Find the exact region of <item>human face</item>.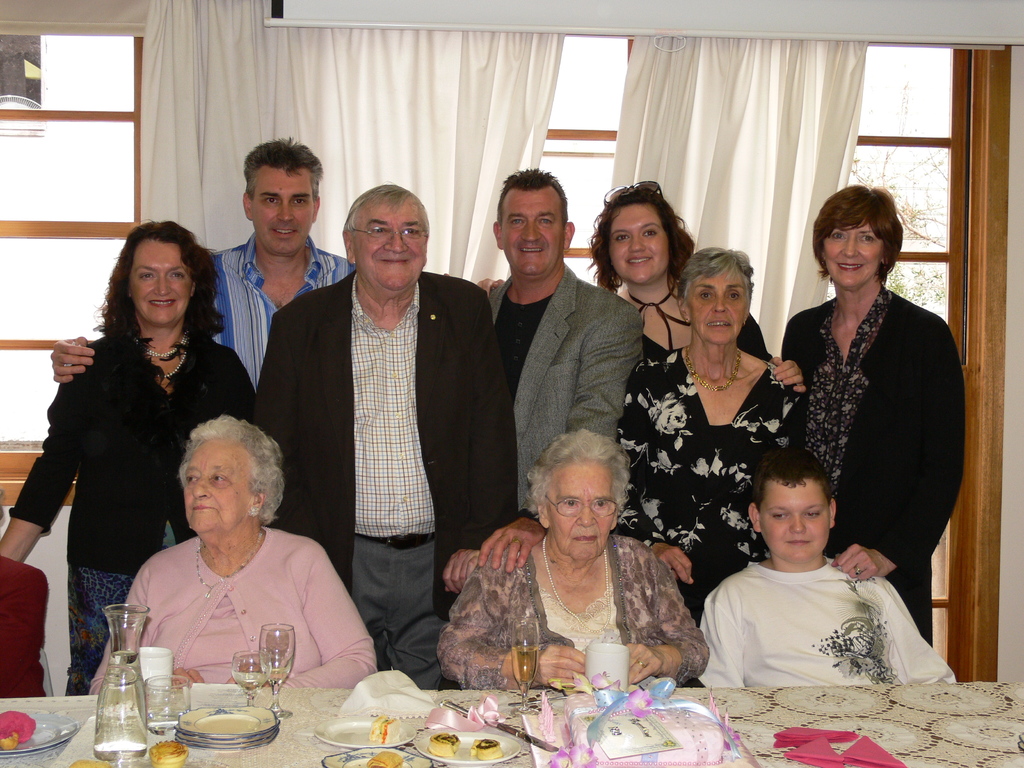
Exact region: [x1=550, y1=460, x2=618, y2=559].
